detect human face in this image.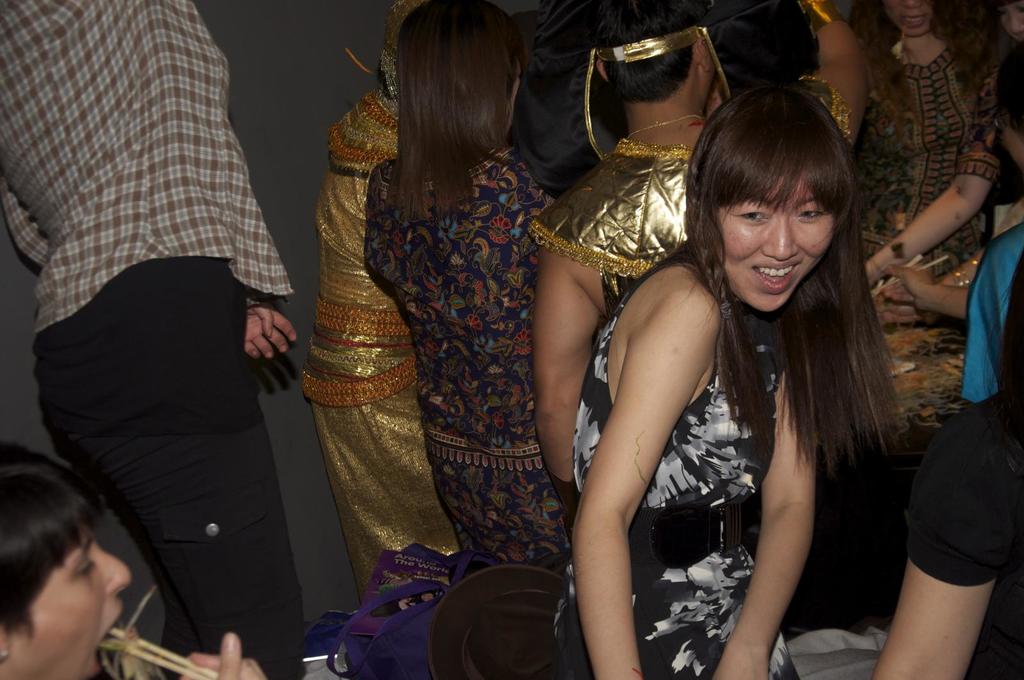
Detection: l=1003, t=0, r=1023, b=49.
